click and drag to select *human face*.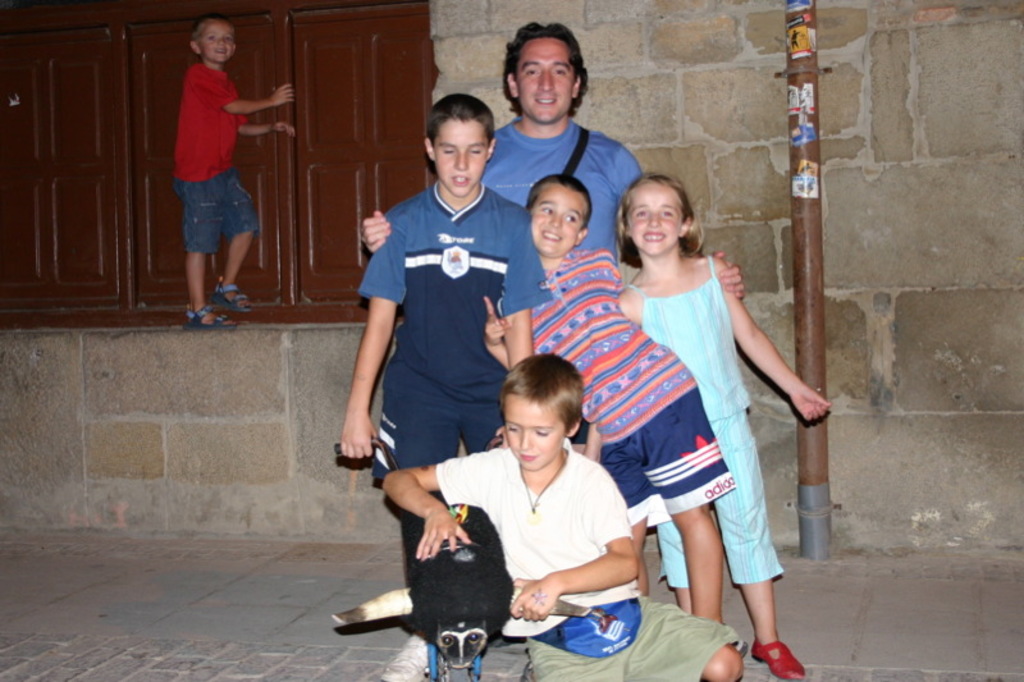
Selection: (202, 24, 232, 61).
